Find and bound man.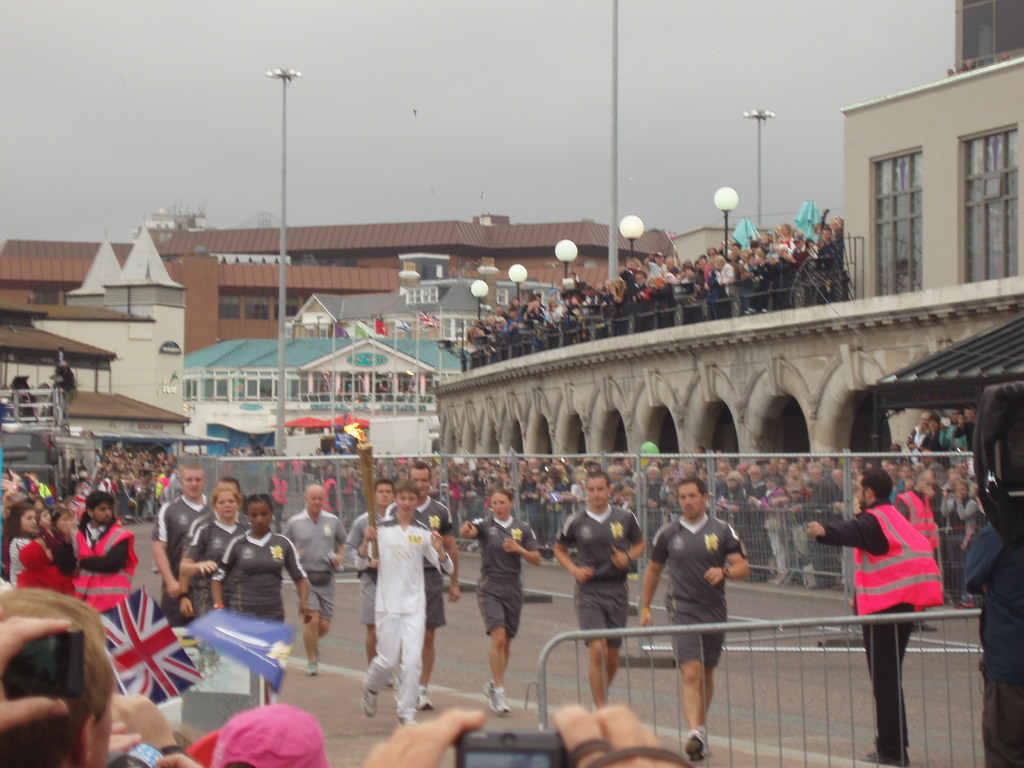
Bound: detection(816, 474, 947, 767).
